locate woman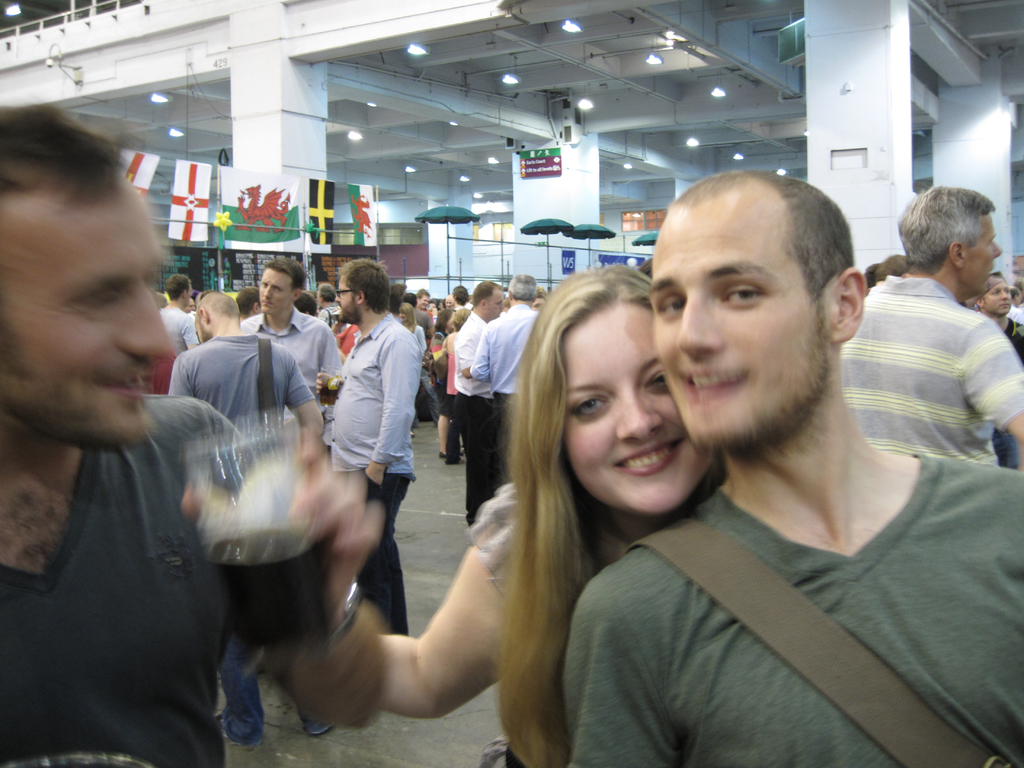
<box>377,257,726,767</box>
